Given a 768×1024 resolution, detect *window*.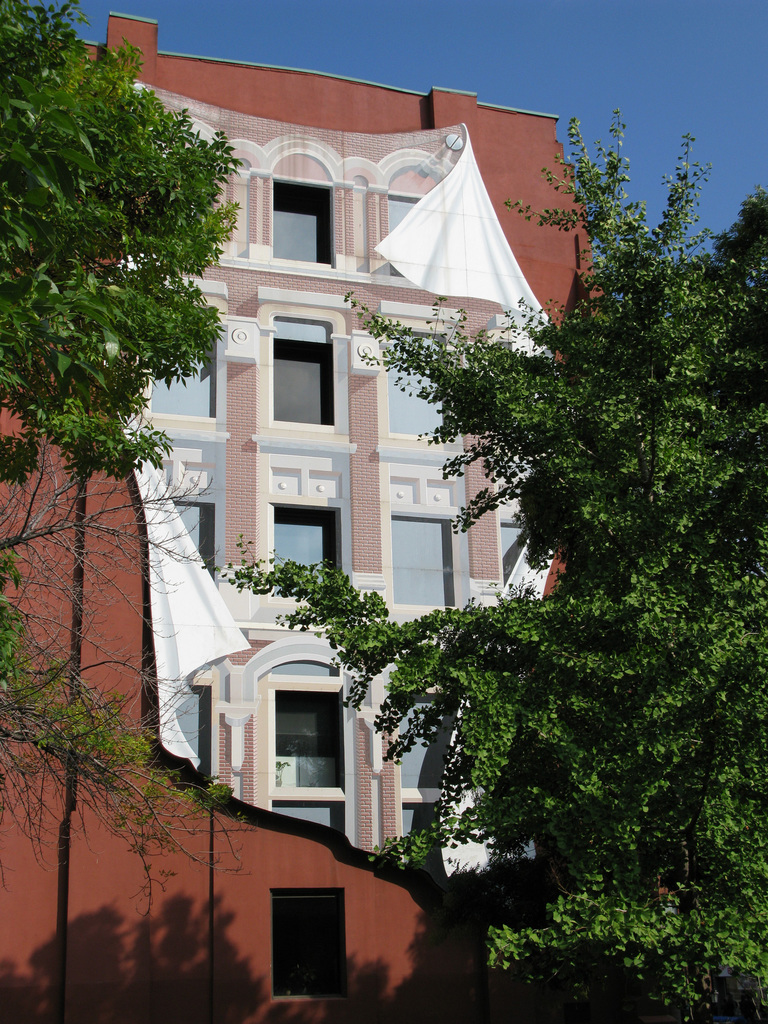
bbox(266, 495, 344, 600).
